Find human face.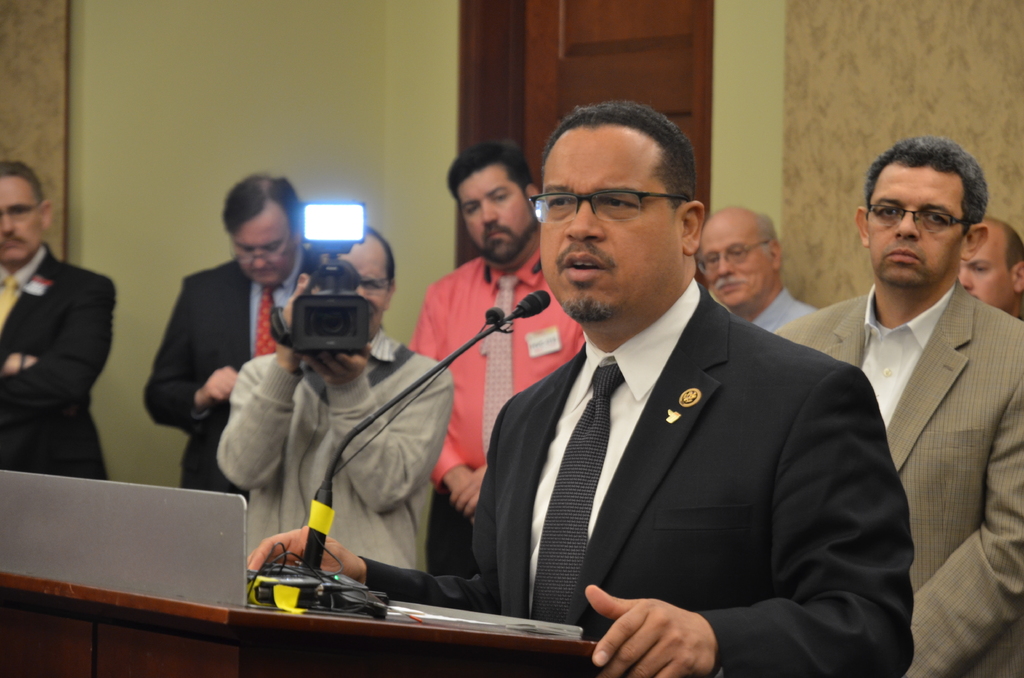
x1=0, y1=176, x2=42, y2=263.
